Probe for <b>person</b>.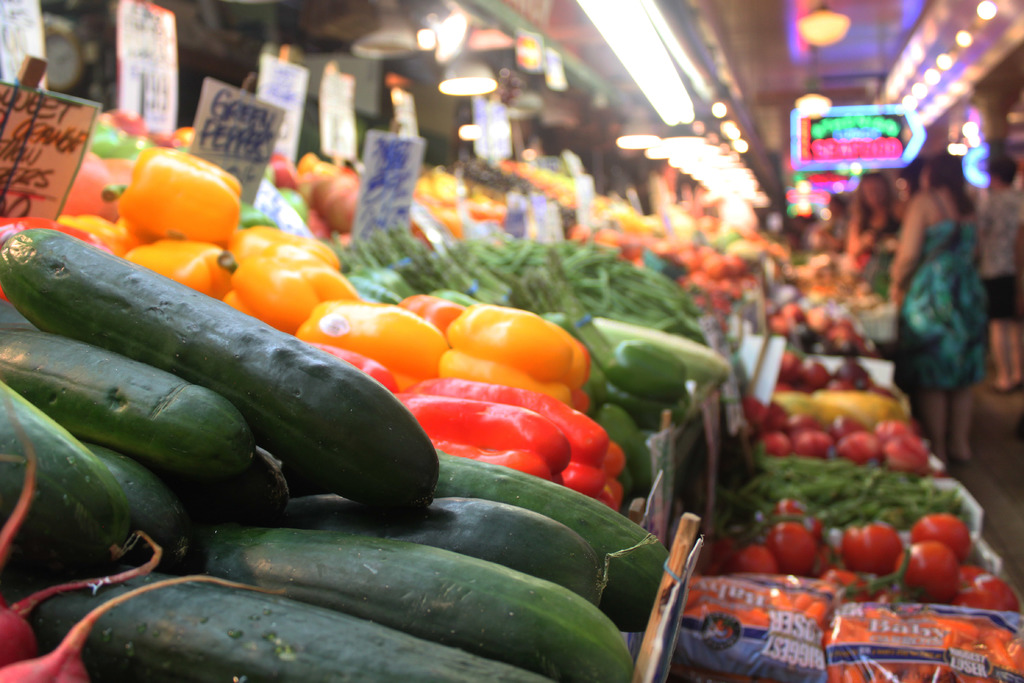
Probe result: x1=883, y1=152, x2=990, y2=471.
